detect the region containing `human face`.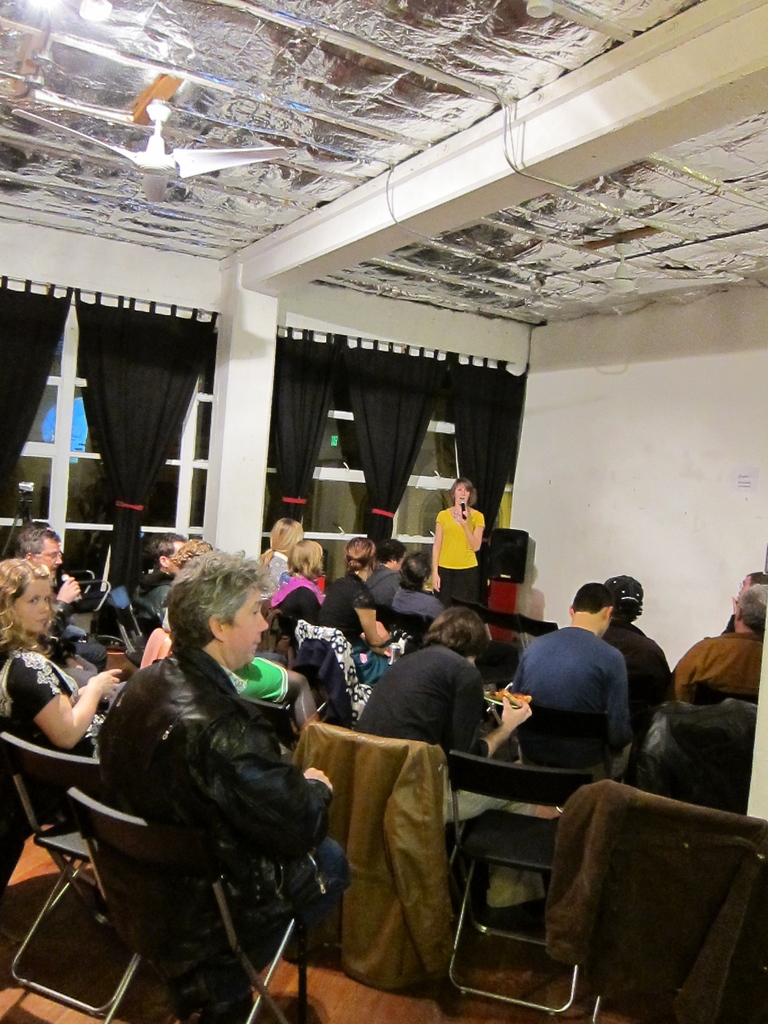
(left=458, top=484, right=473, bottom=505).
